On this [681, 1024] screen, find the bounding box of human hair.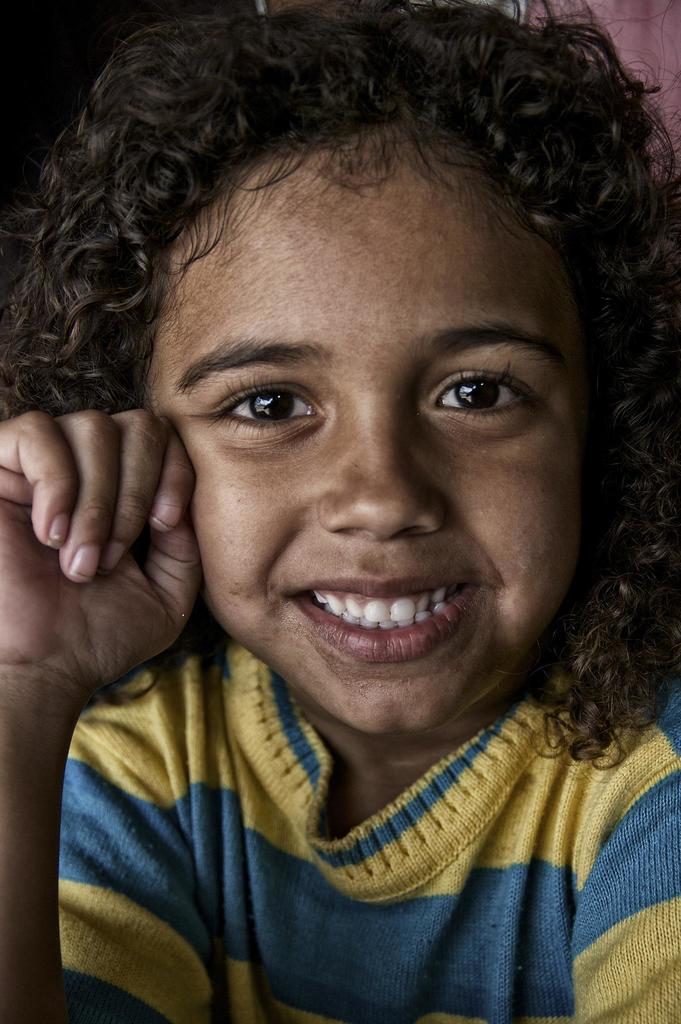
Bounding box: (x1=43, y1=0, x2=657, y2=756).
